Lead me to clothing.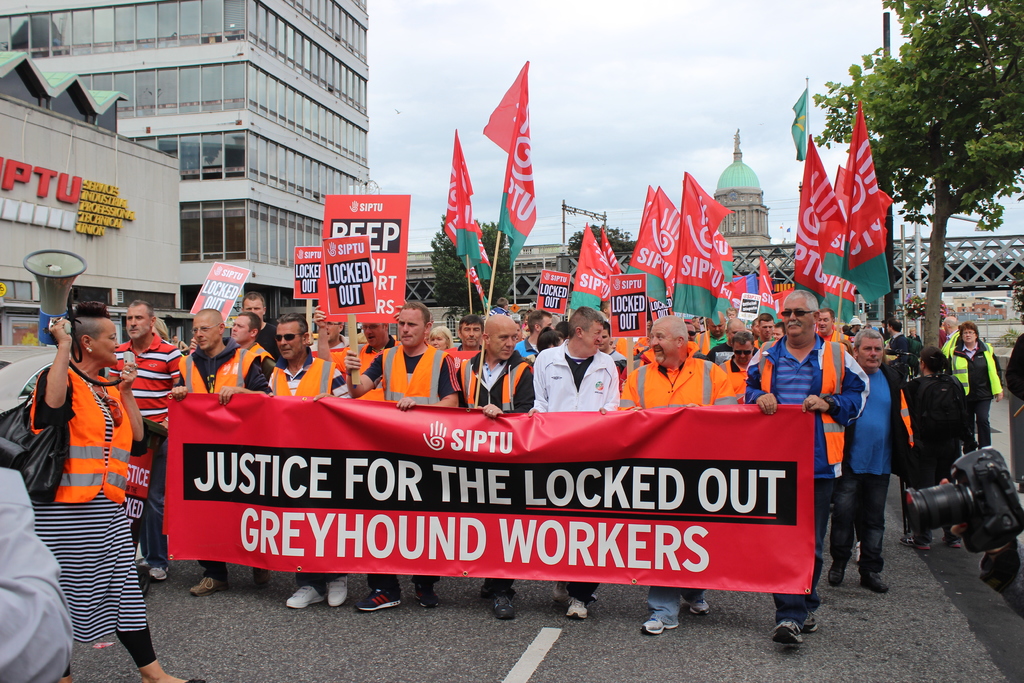
Lead to (367, 343, 447, 593).
